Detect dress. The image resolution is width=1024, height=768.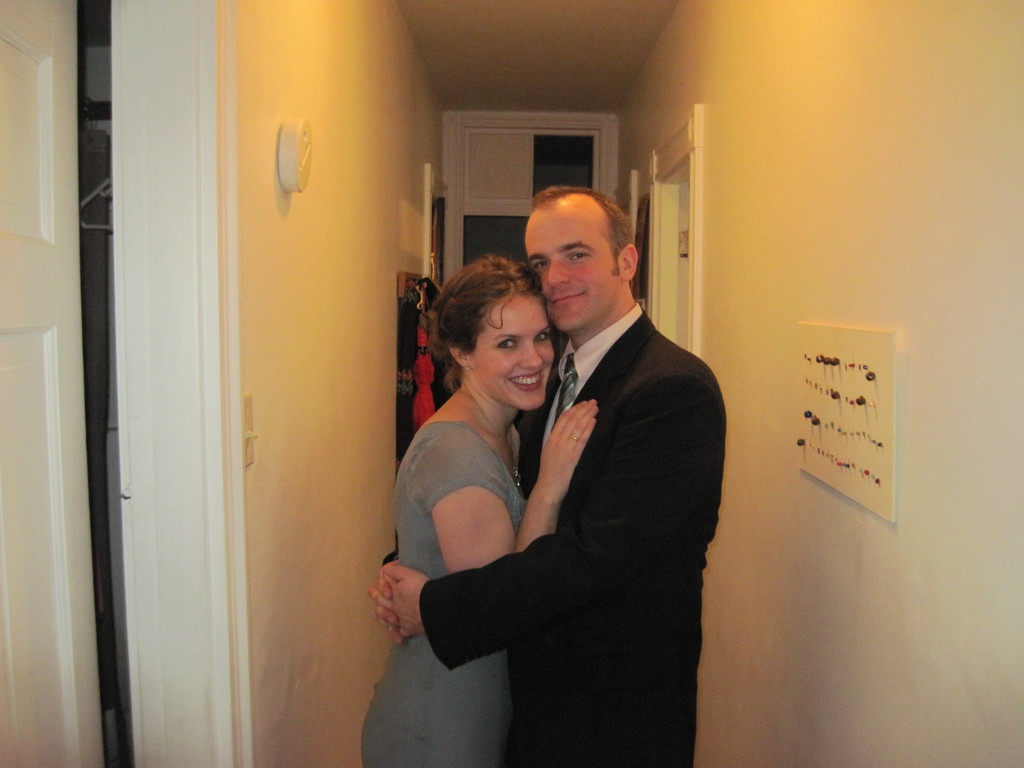
detection(361, 423, 521, 767).
